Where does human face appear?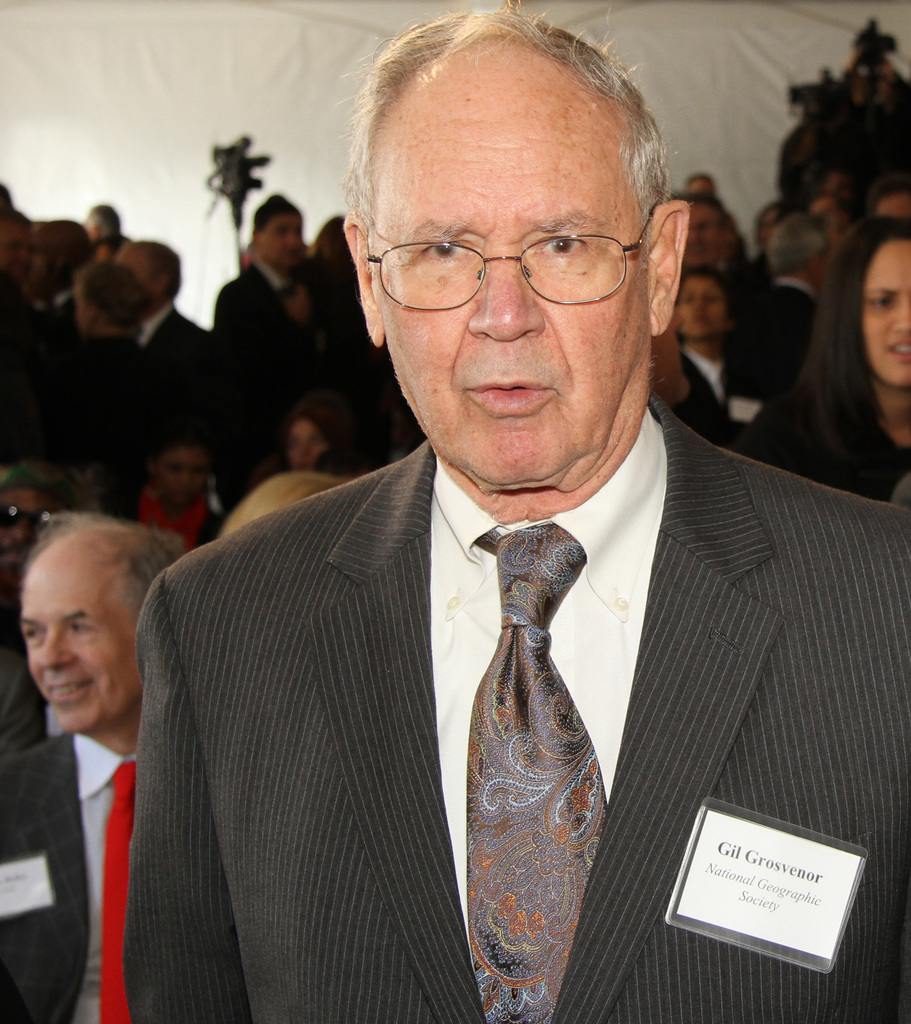
Appears at (left=258, top=218, right=306, bottom=270).
